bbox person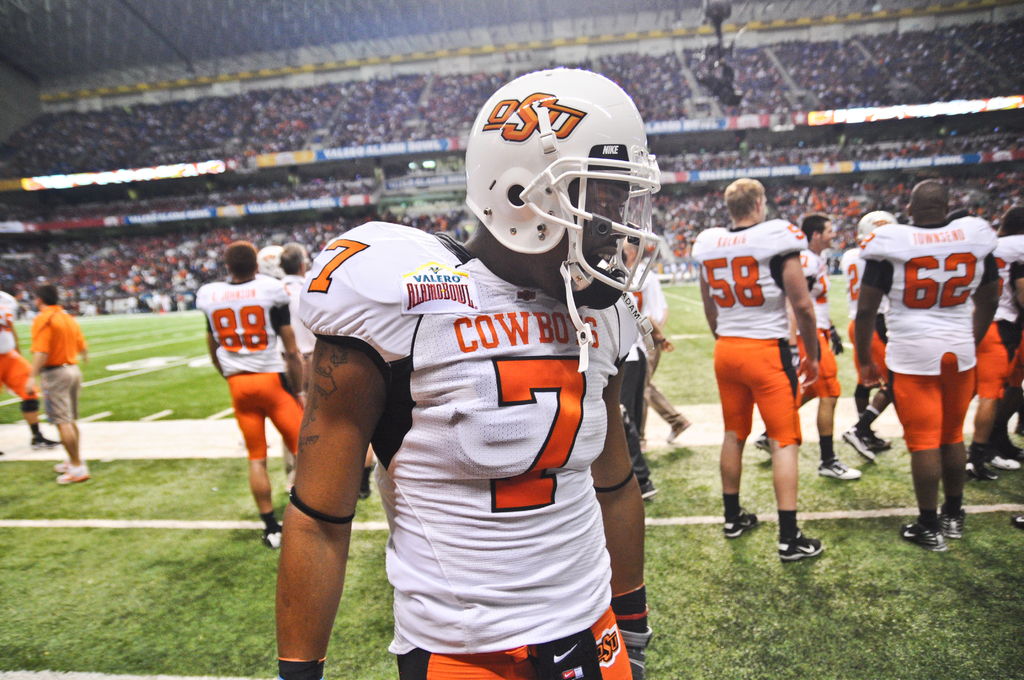
bbox=[963, 211, 1023, 487]
